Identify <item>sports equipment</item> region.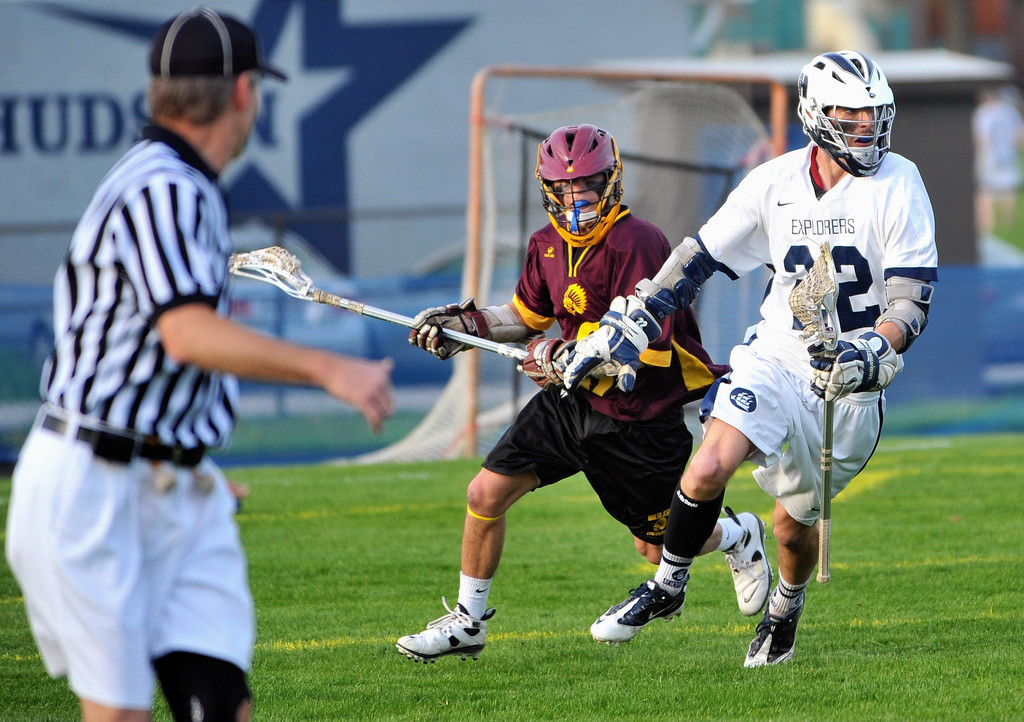
Region: 333:67:785:461.
